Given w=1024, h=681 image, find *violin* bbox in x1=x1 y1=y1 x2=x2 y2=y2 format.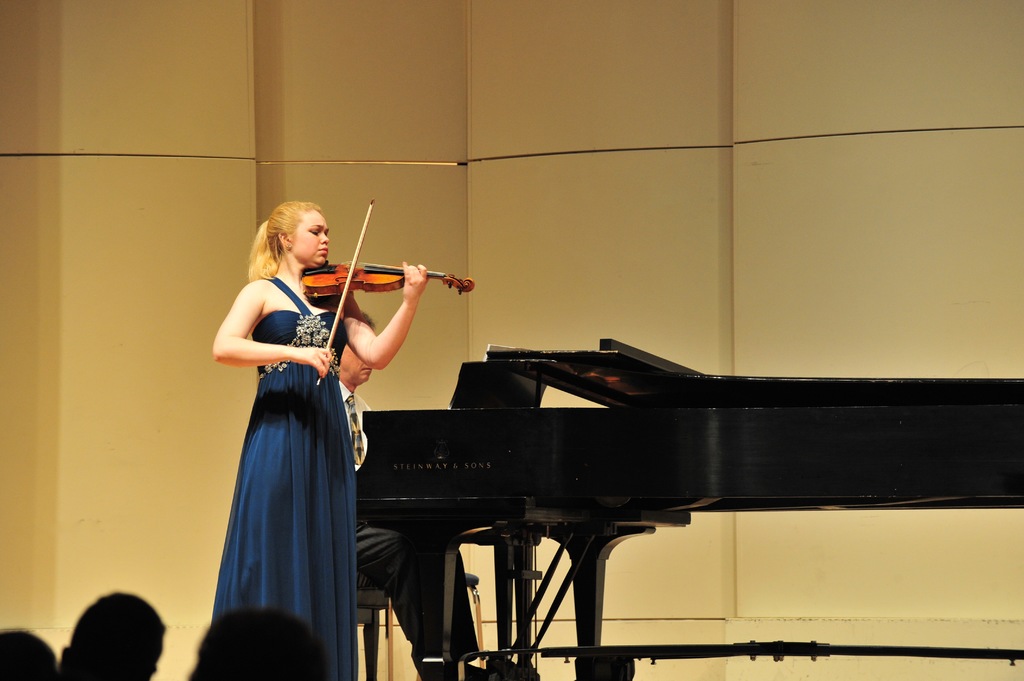
x1=273 y1=215 x2=451 y2=382.
